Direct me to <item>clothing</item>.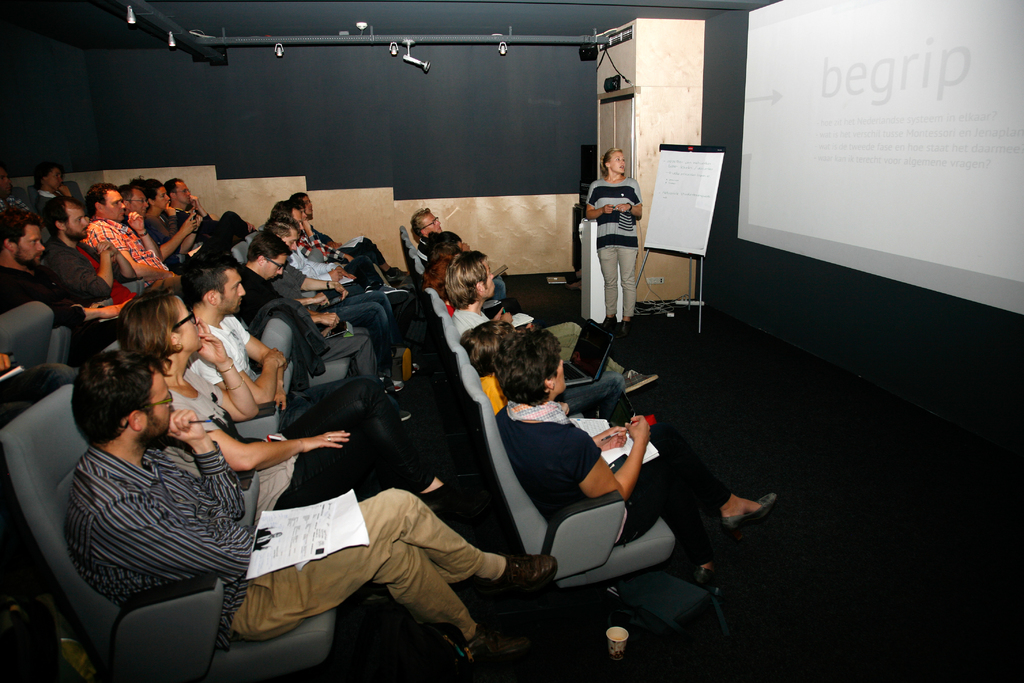
Direction: x1=83, y1=211, x2=167, y2=274.
